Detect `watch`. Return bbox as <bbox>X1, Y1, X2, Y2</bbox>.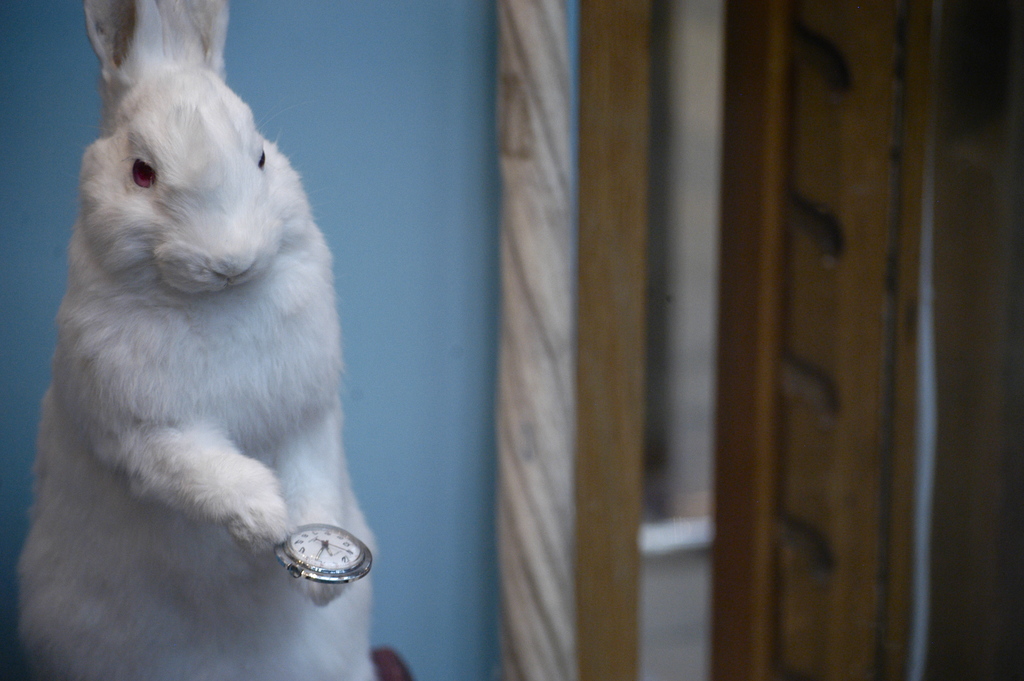
<bbox>278, 520, 370, 582</bbox>.
